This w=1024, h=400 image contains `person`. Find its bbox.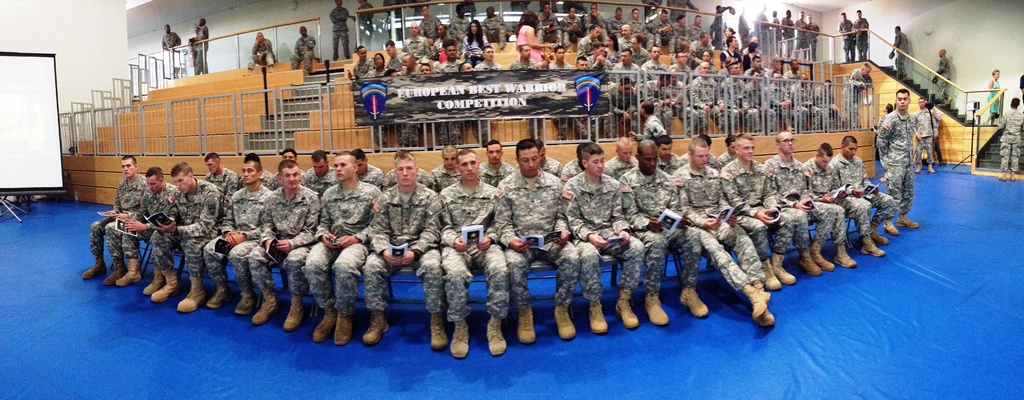
<box>359,149,446,347</box>.
